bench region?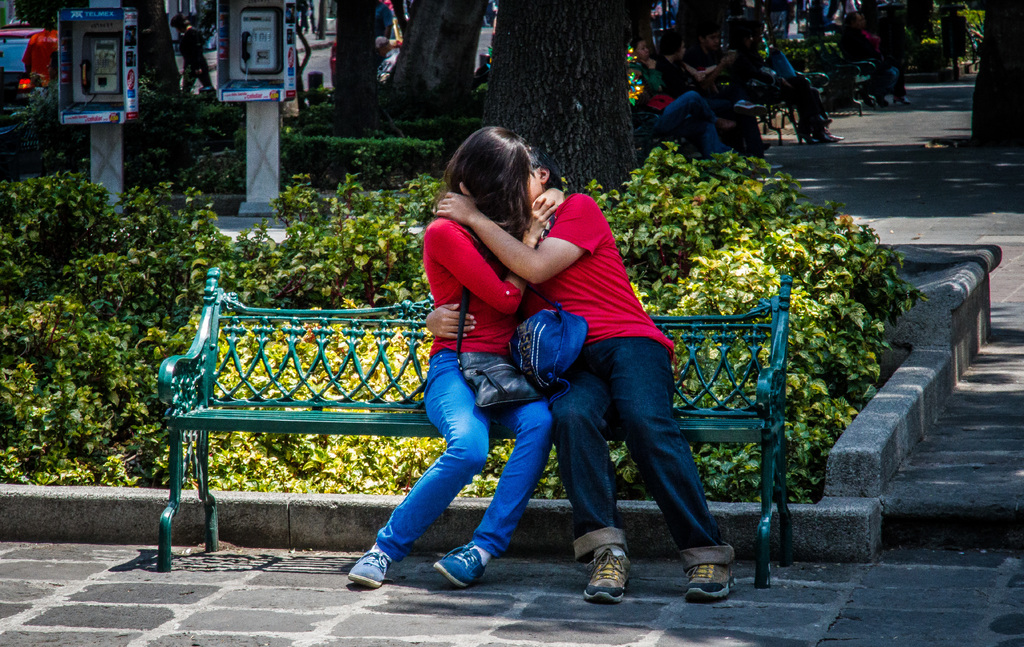
<box>739,66,832,154</box>
